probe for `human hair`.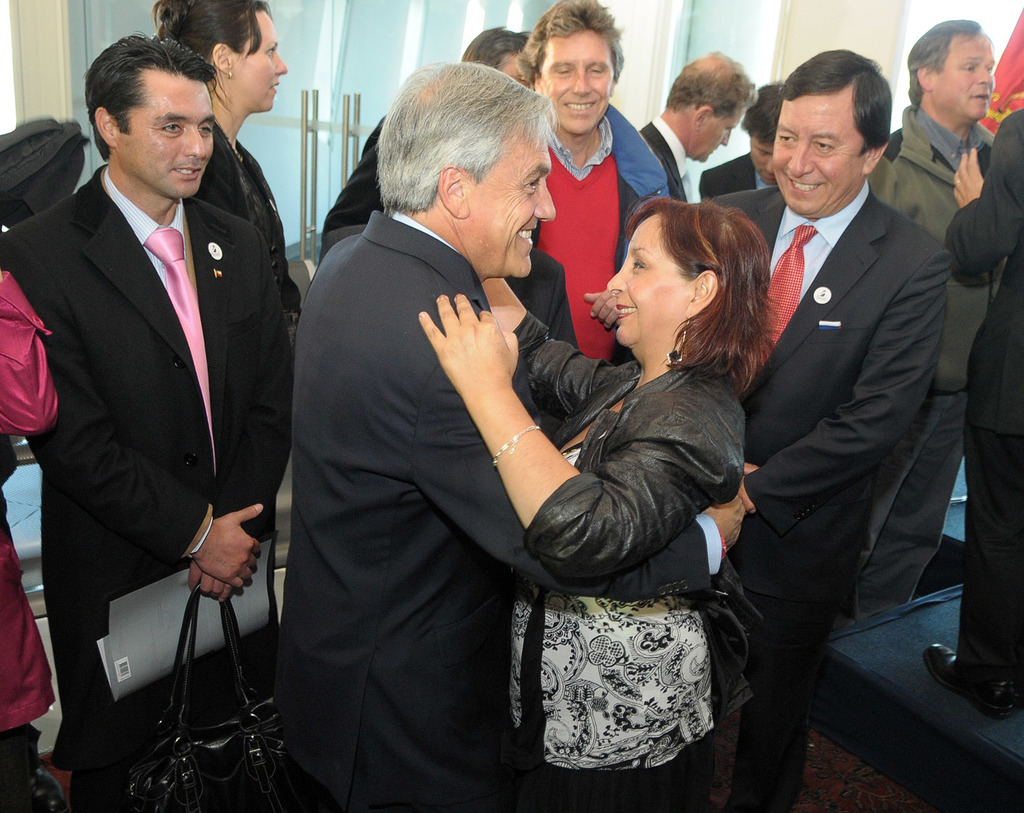
Probe result: crop(382, 61, 559, 216).
